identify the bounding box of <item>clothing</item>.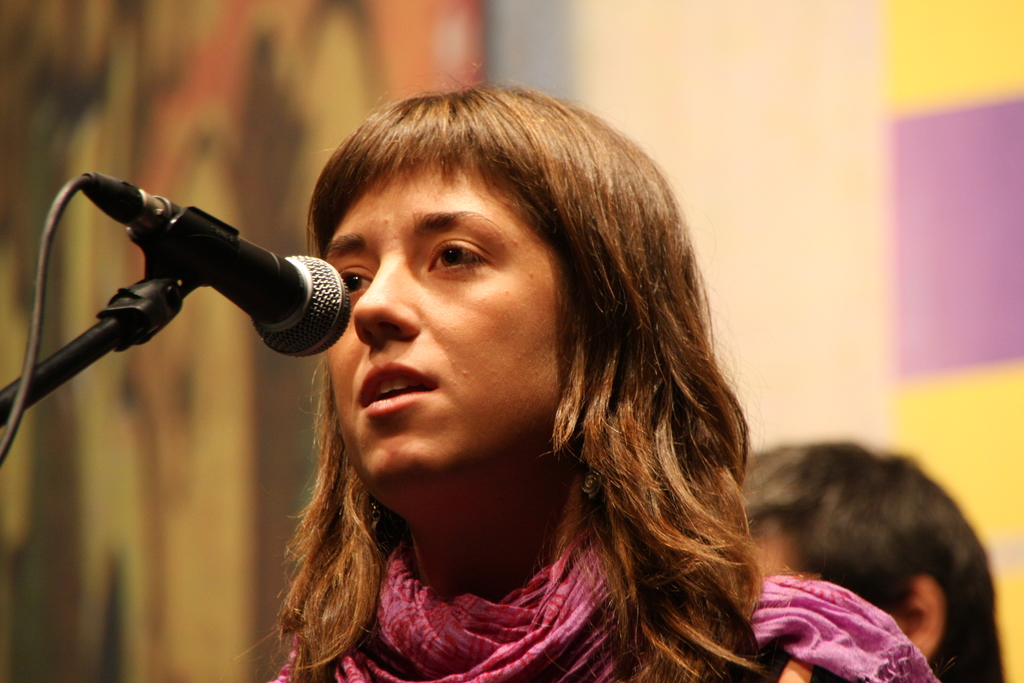
pyautogui.locateOnScreen(266, 507, 952, 682).
